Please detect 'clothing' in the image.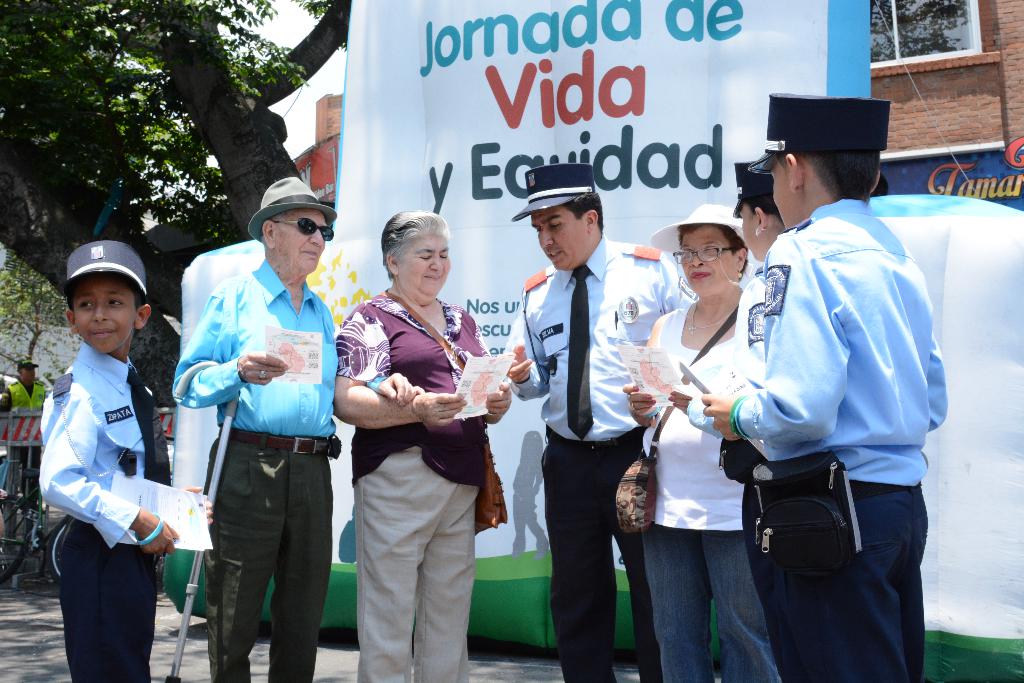
left=638, top=300, right=751, bottom=532.
